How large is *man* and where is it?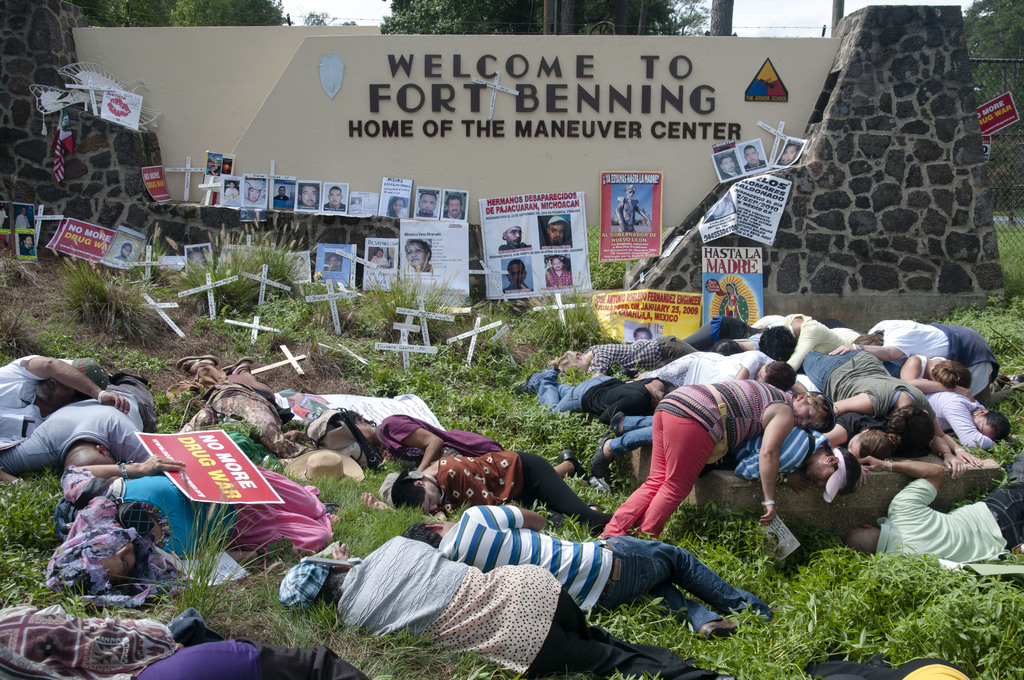
Bounding box: 545, 256, 575, 289.
